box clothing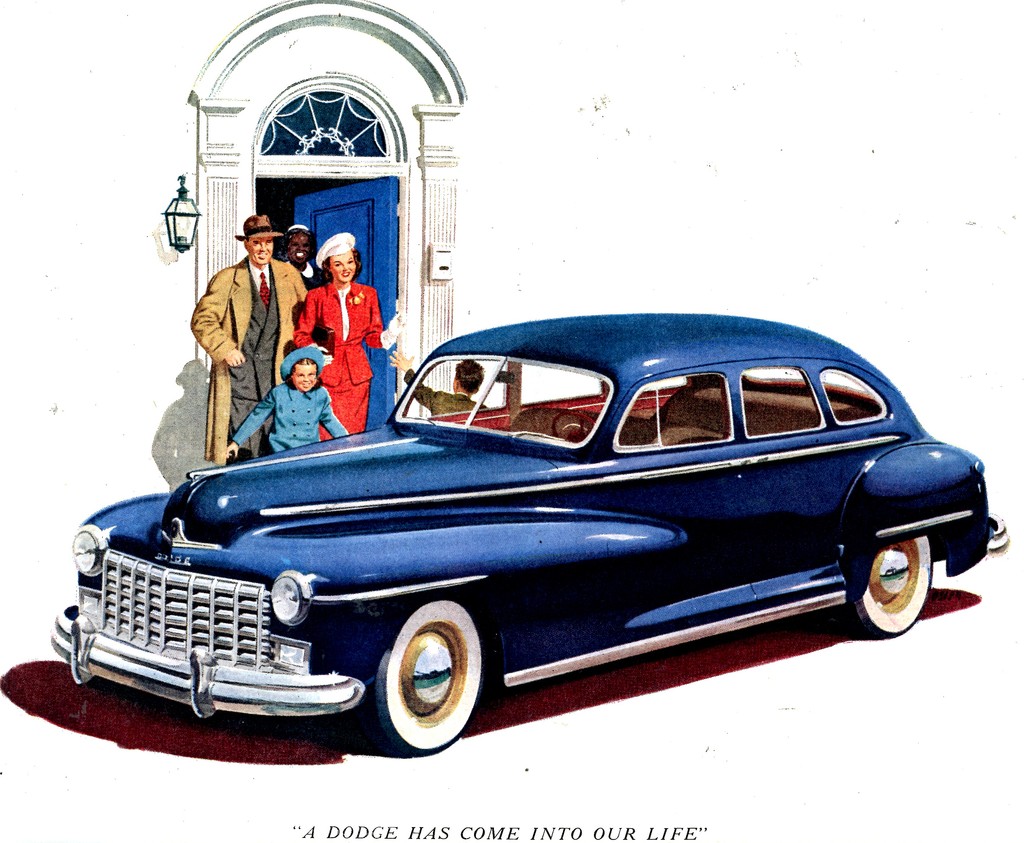
Rect(231, 382, 349, 453)
